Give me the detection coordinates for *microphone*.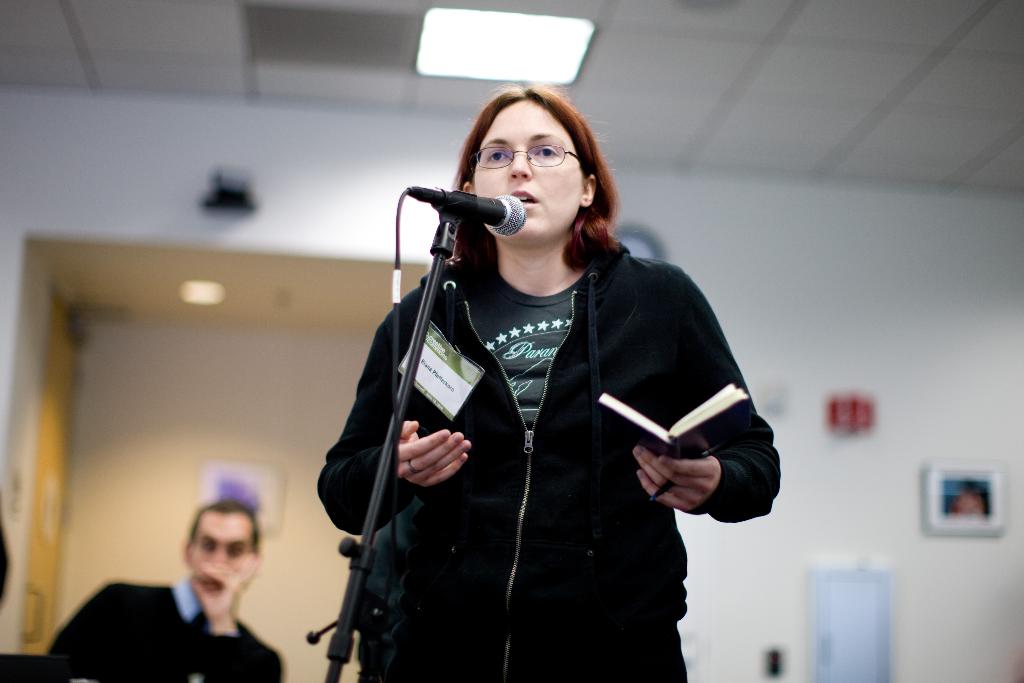
{"x1": 399, "y1": 177, "x2": 541, "y2": 245}.
